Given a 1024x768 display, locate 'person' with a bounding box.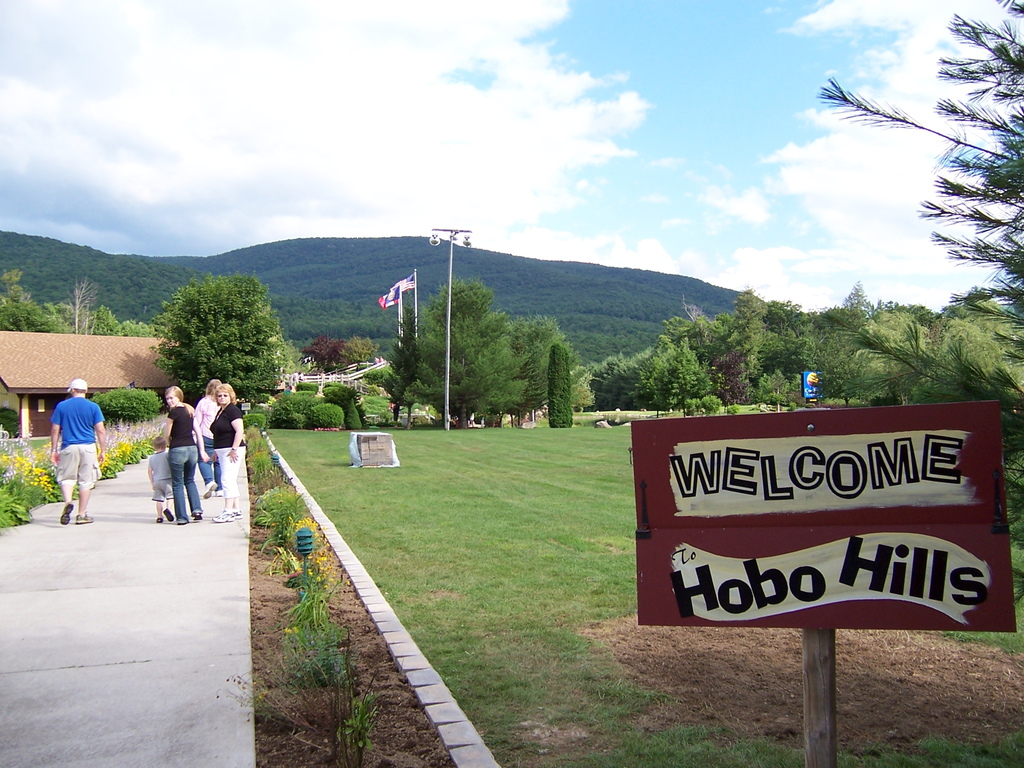
Located: bbox=[148, 436, 172, 520].
